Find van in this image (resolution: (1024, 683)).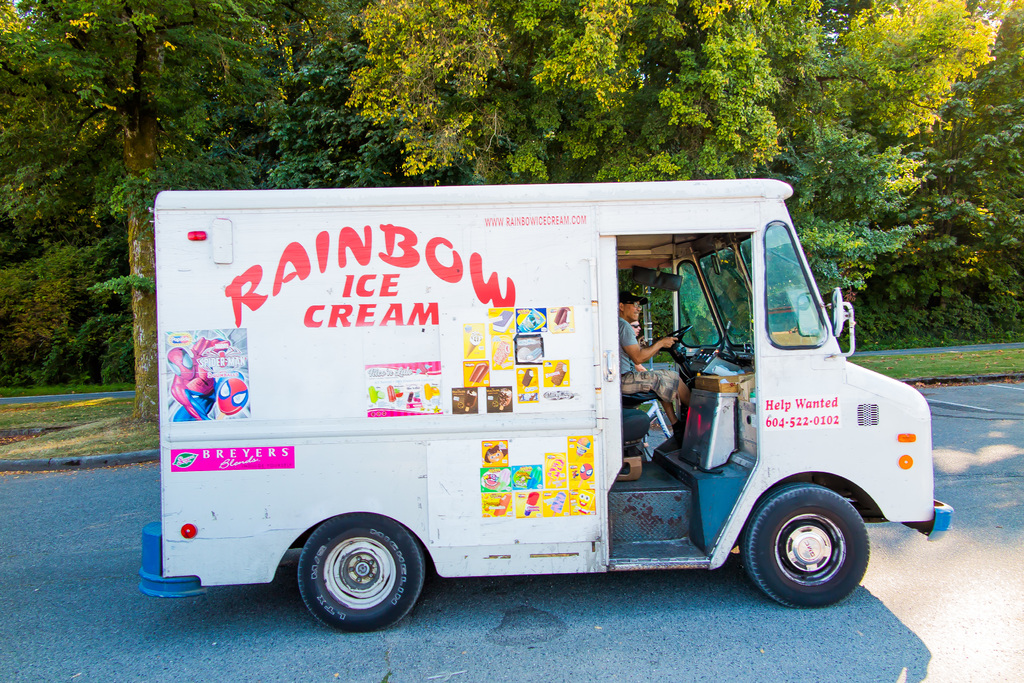
[left=138, top=177, right=955, bottom=635].
